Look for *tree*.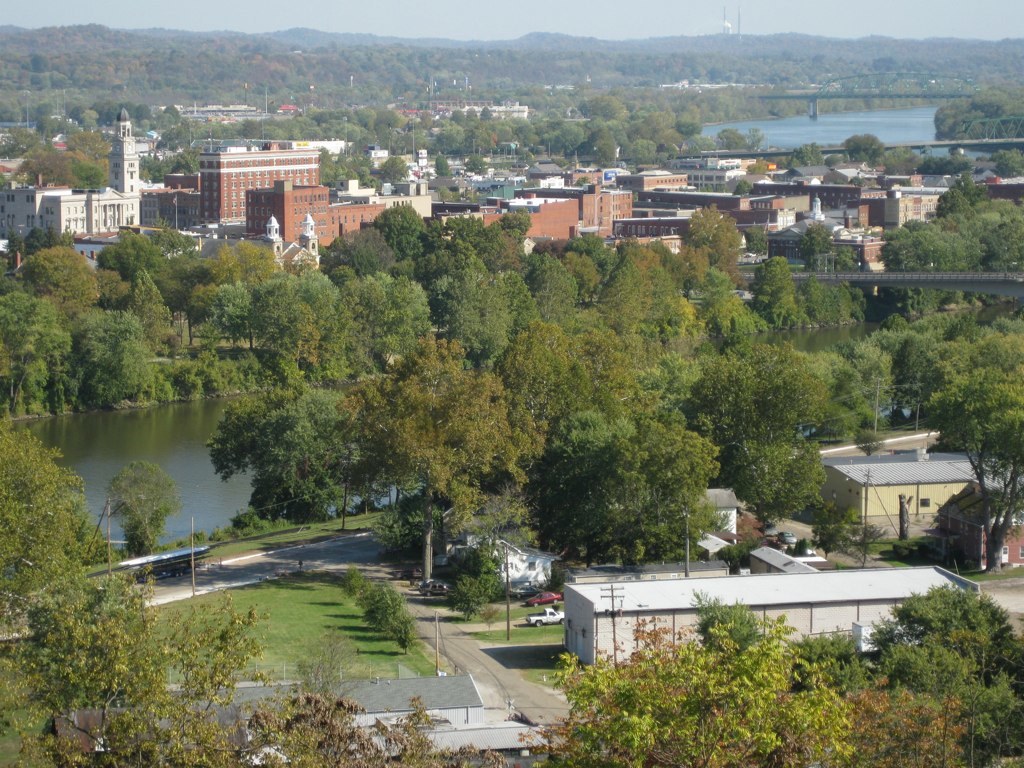
Found: (203, 359, 377, 537).
